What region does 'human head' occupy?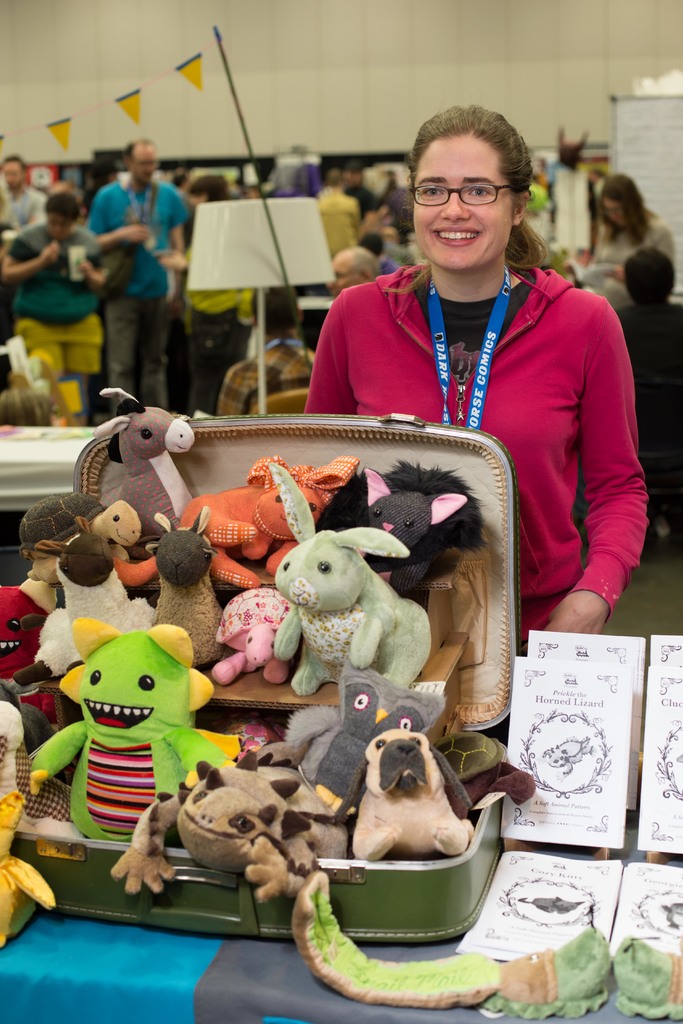
<box>598,170,646,232</box>.
